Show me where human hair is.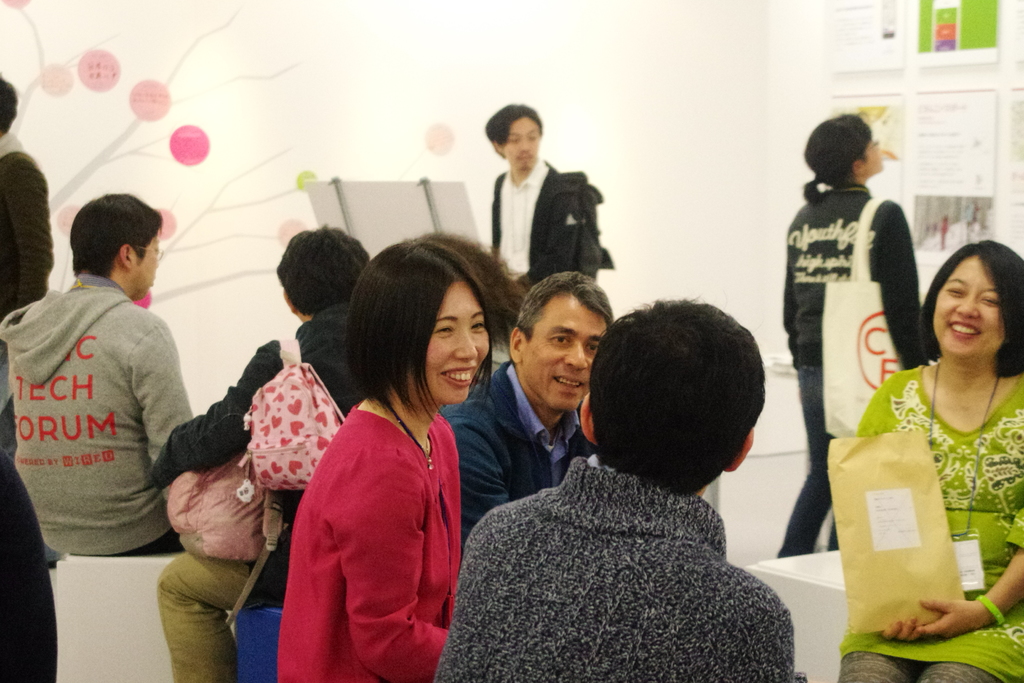
human hair is at 67, 192, 161, 283.
